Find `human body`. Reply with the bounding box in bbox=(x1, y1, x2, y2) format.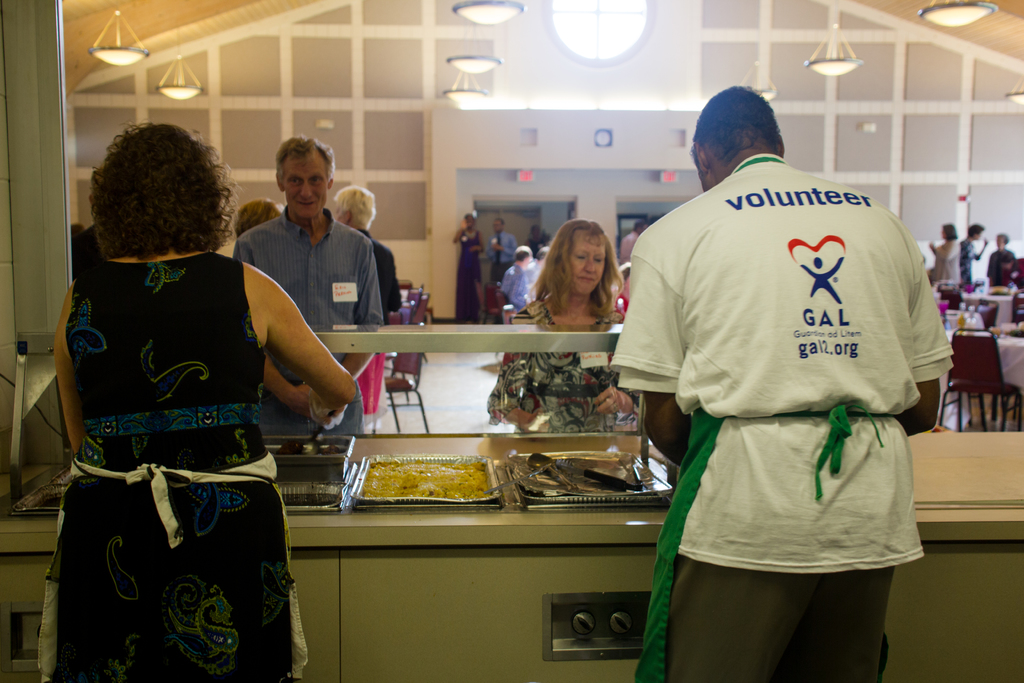
bbox=(988, 233, 1016, 281).
